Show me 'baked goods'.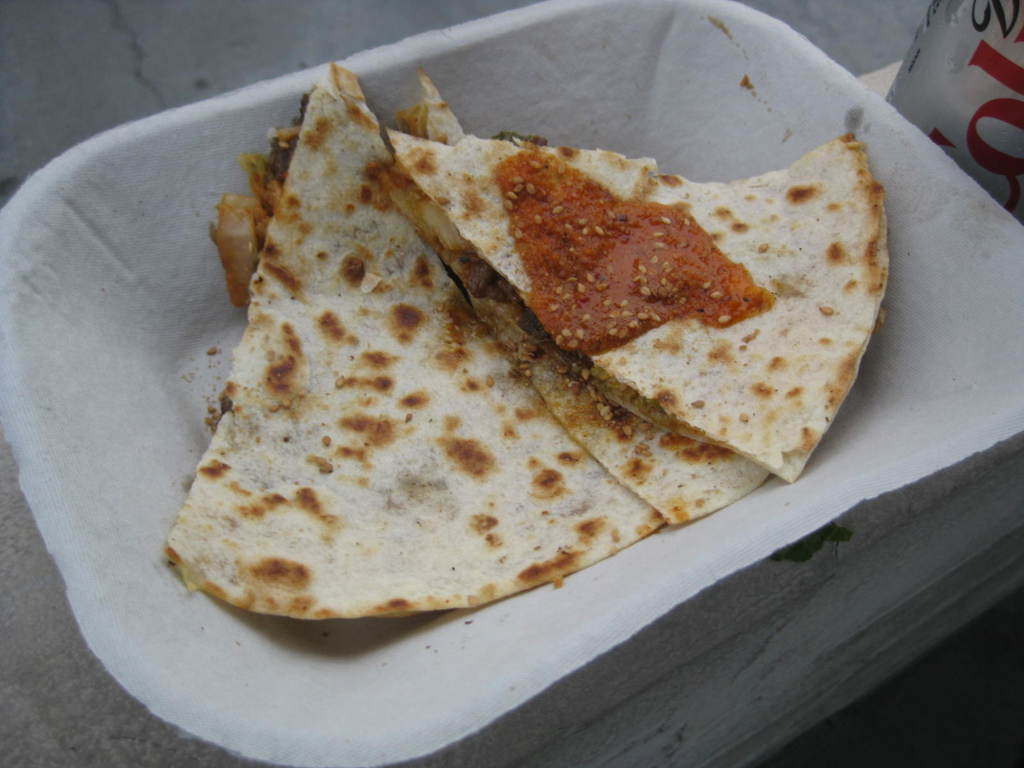
'baked goods' is here: [369, 129, 892, 484].
